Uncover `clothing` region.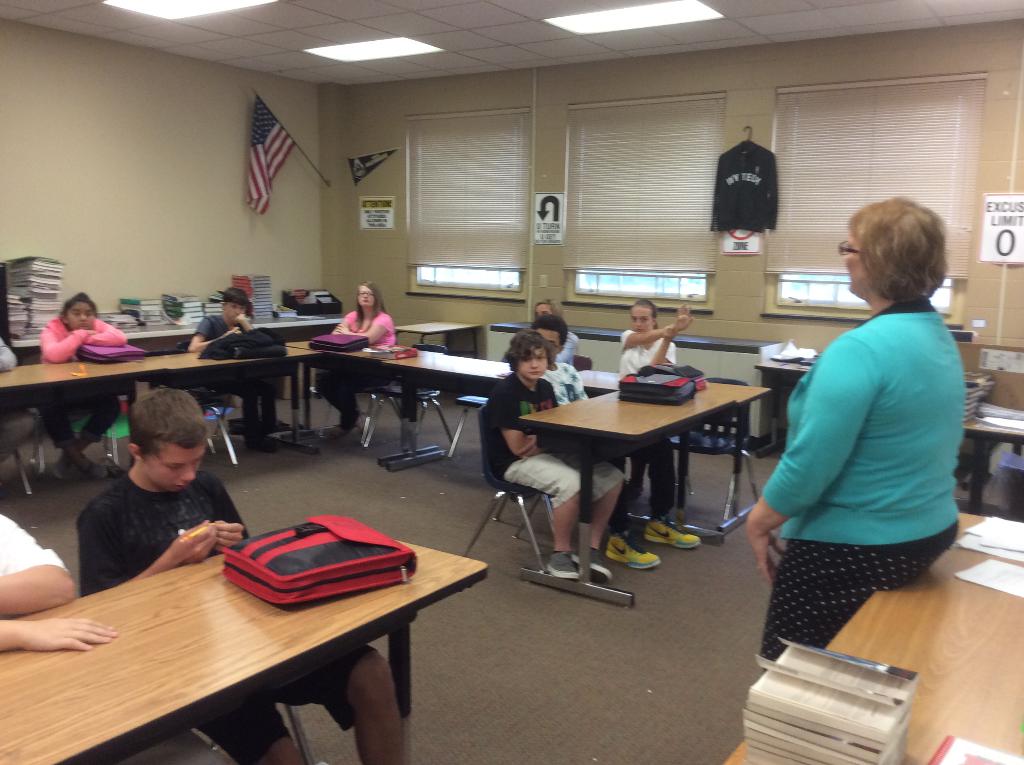
Uncovered: bbox(544, 360, 588, 406).
